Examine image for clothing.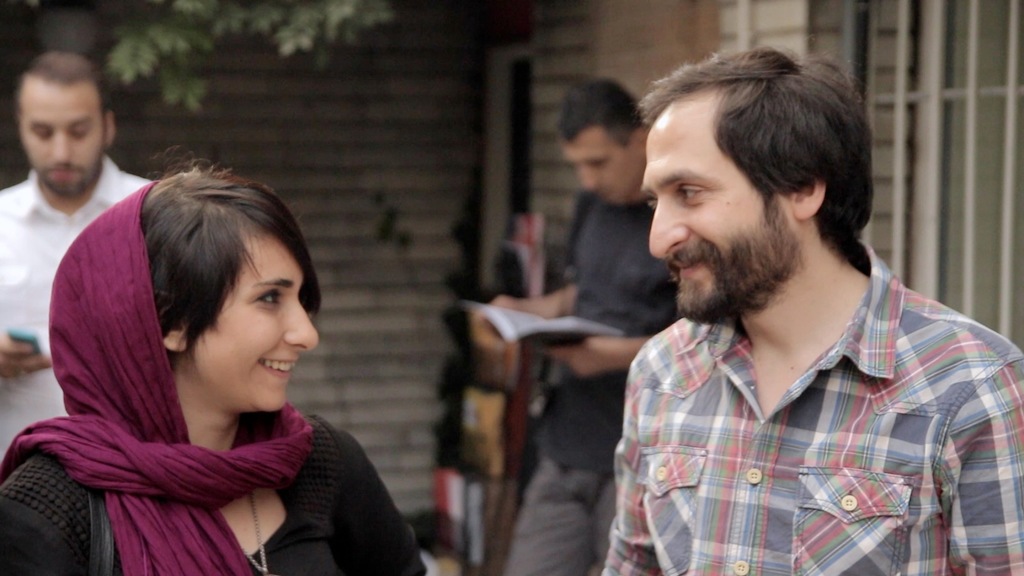
Examination result: crop(504, 190, 682, 575).
